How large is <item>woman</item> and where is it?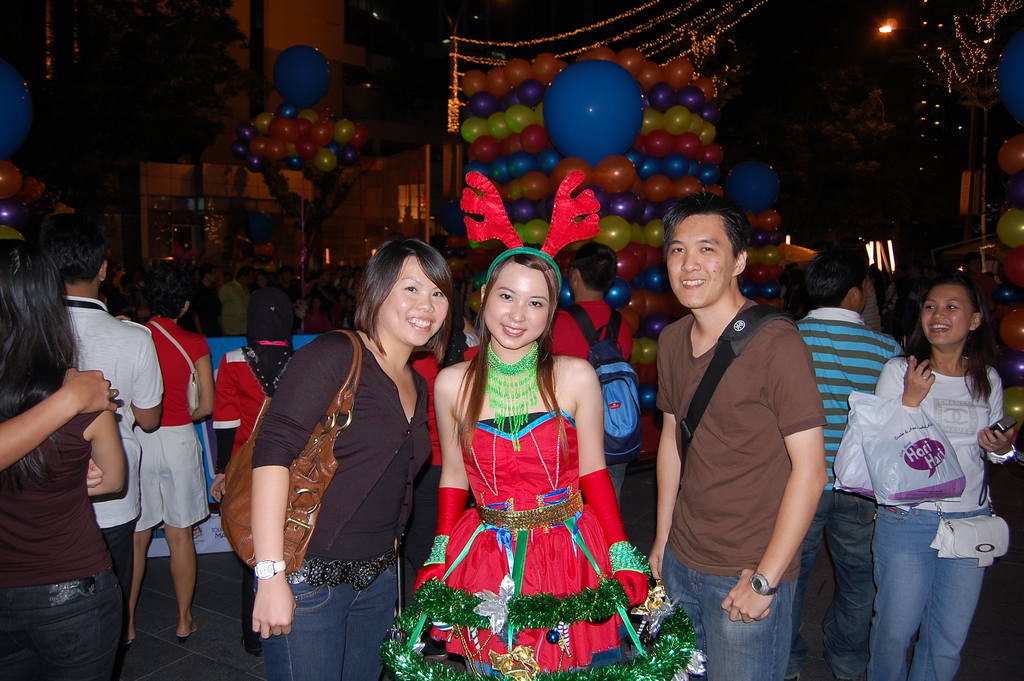
Bounding box: <region>380, 240, 708, 680</region>.
